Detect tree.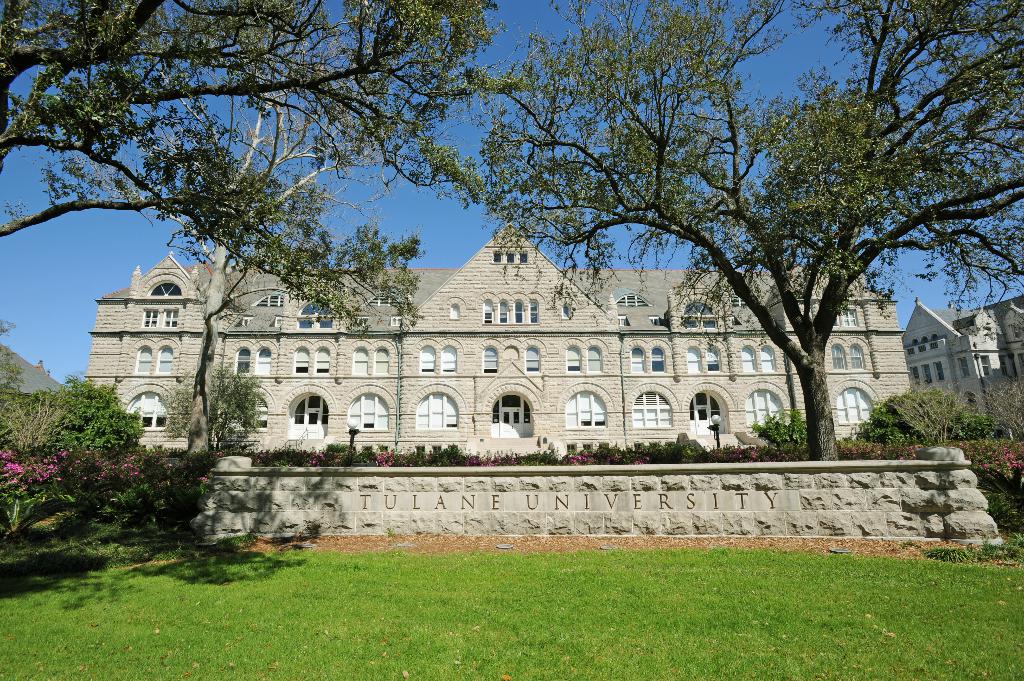
Detected at pyautogui.locateOnScreen(420, 0, 1023, 463).
